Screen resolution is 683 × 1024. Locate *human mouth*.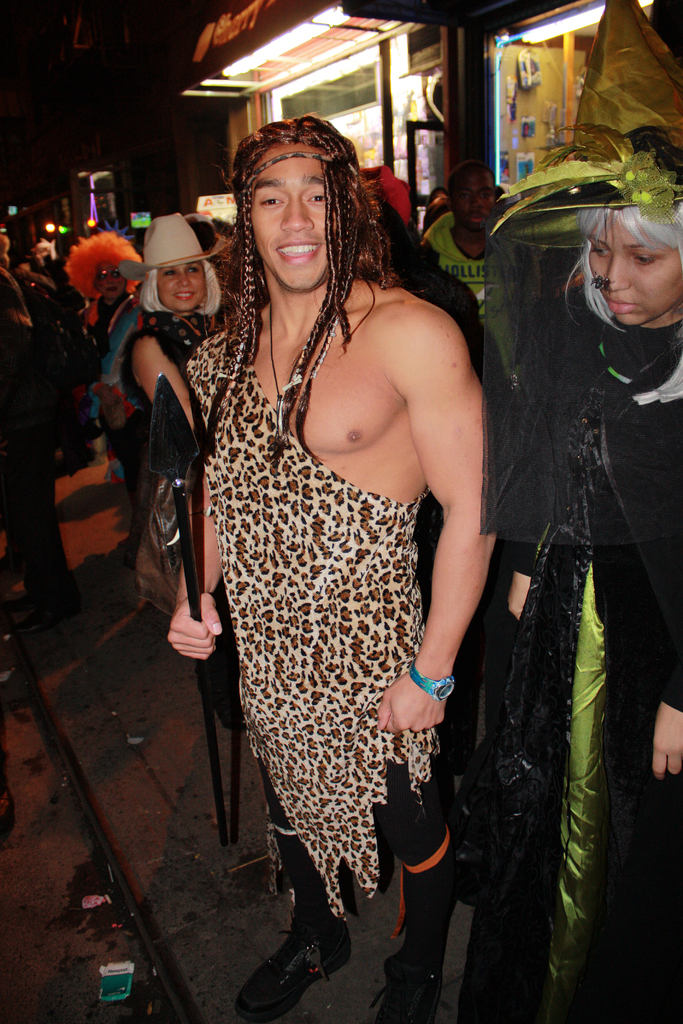
171:292:197:303.
